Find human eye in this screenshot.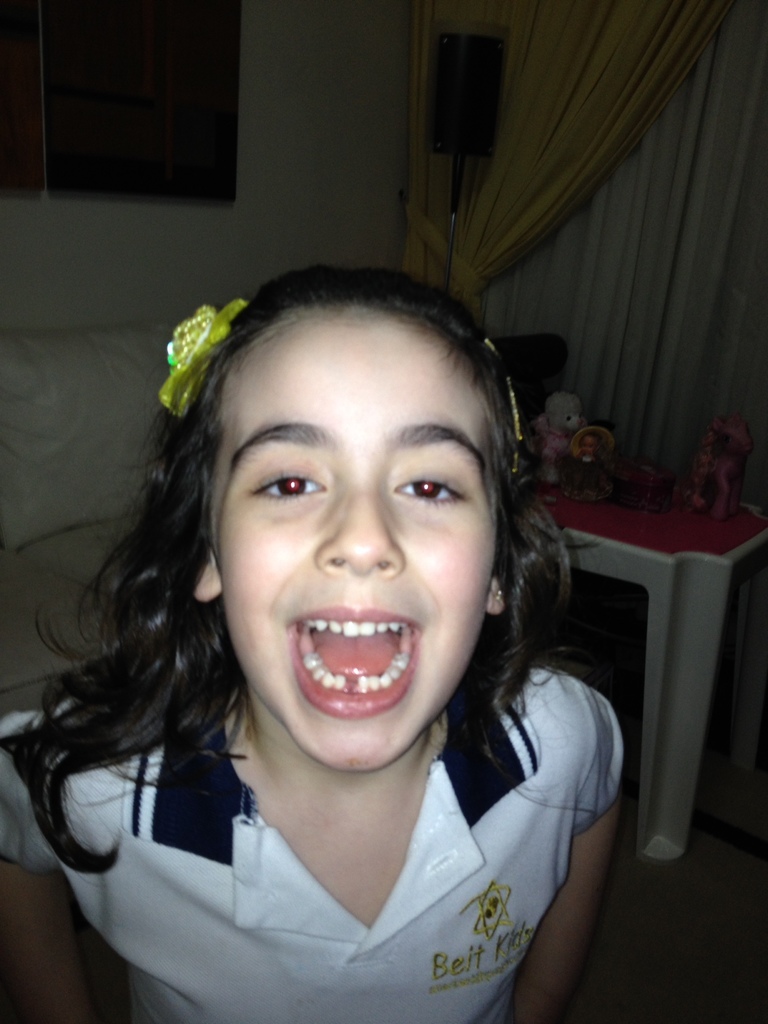
The bounding box for human eye is {"left": 387, "top": 457, "right": 473, "bottom": 513}.
